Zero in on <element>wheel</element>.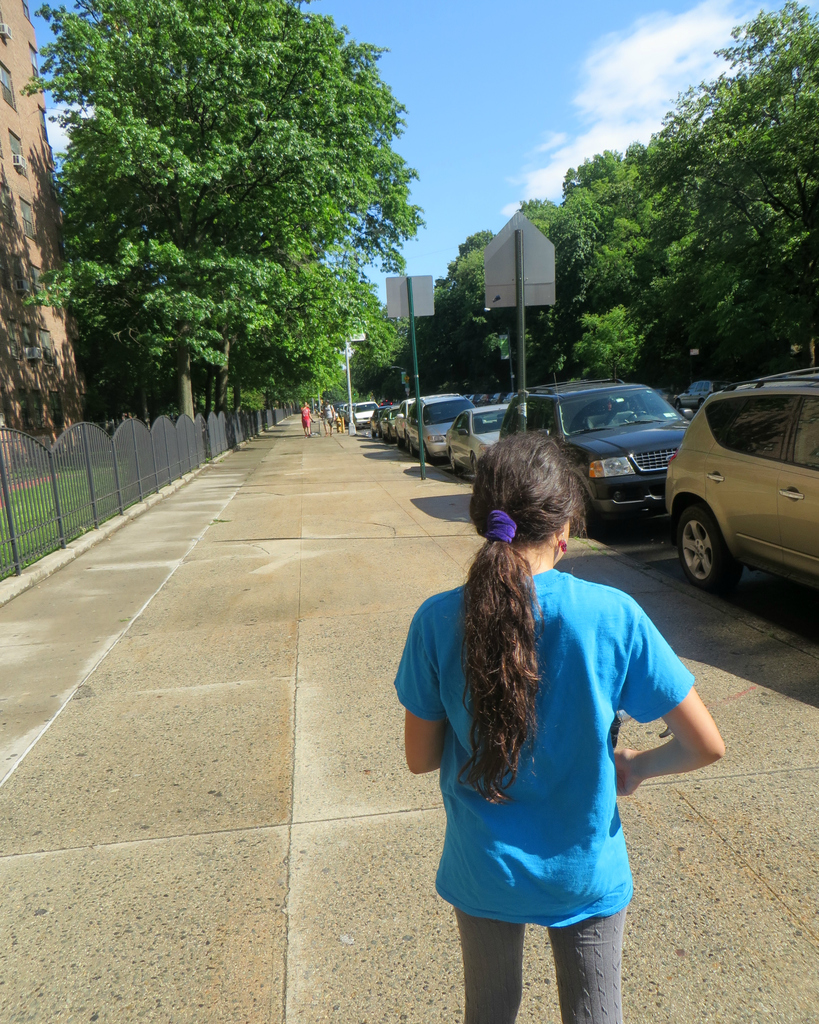
Zeroed in: left=471, top=452, right=480, bottom=479.
